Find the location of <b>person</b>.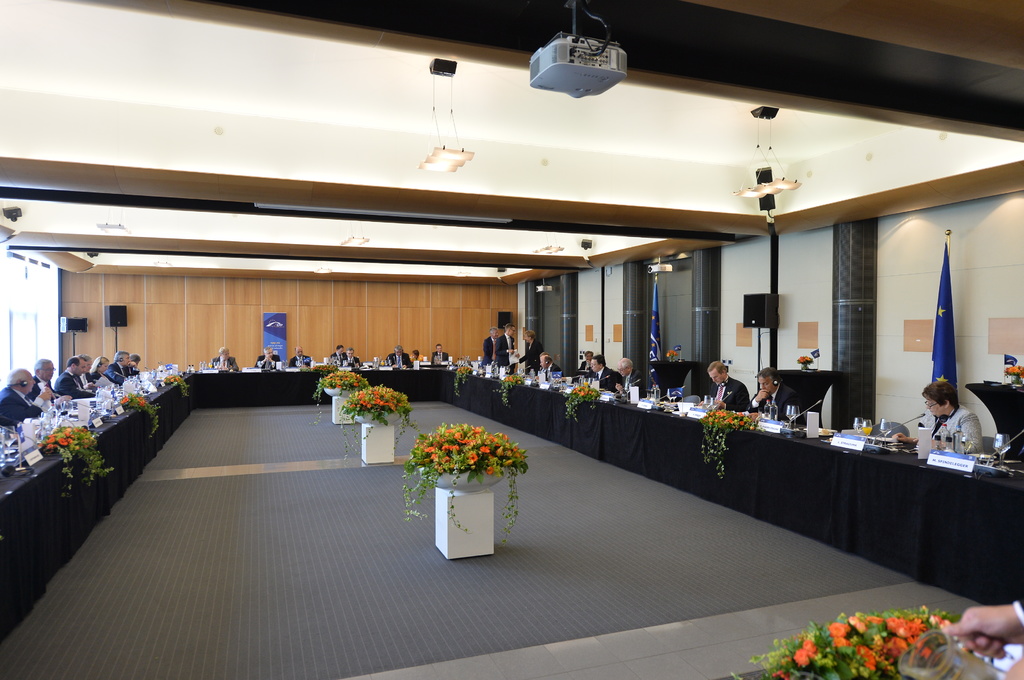
Location: rect(25, 357, 63, 398).
